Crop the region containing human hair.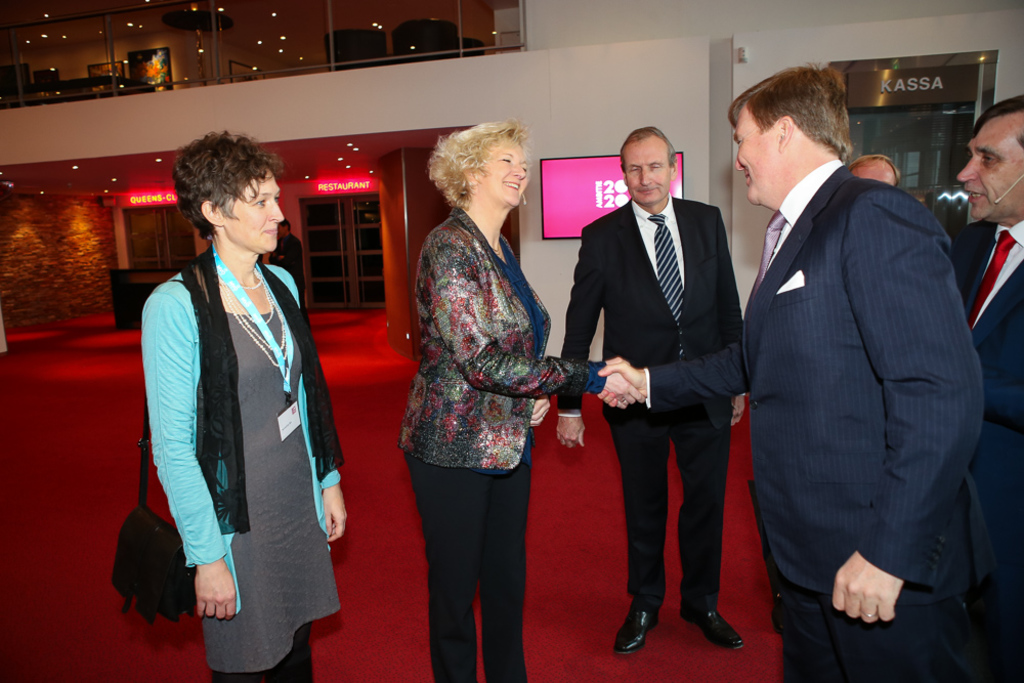
Crop region: (x1=172, y1=127, x2=287, y2=243).
